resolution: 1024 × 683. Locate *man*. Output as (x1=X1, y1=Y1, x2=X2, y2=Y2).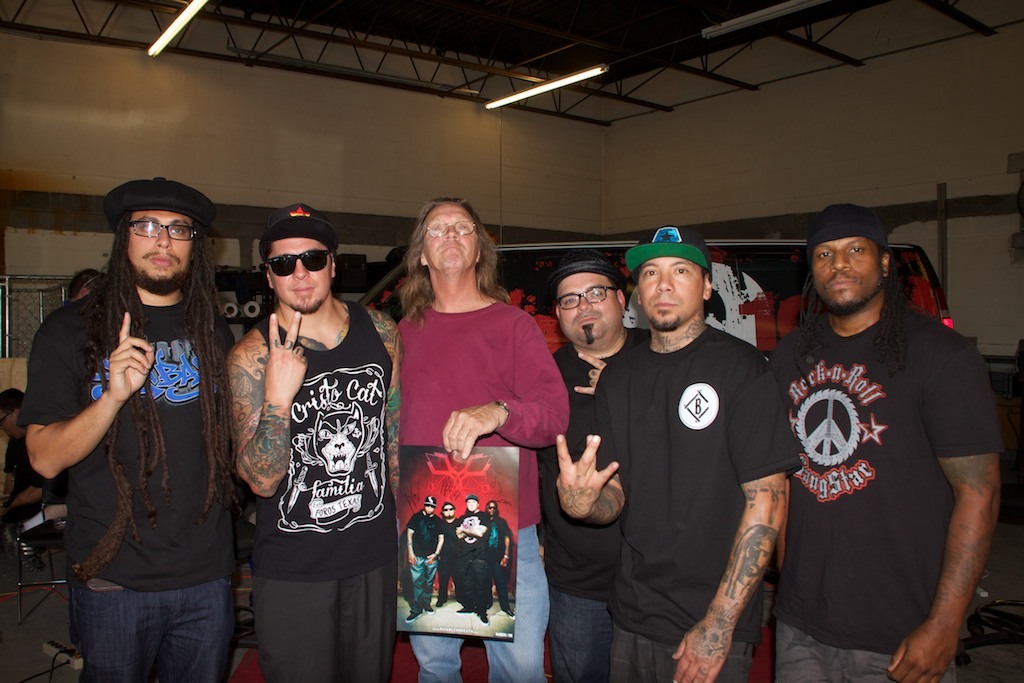
(x1=395, y1=195, x2=568, y2=682).
